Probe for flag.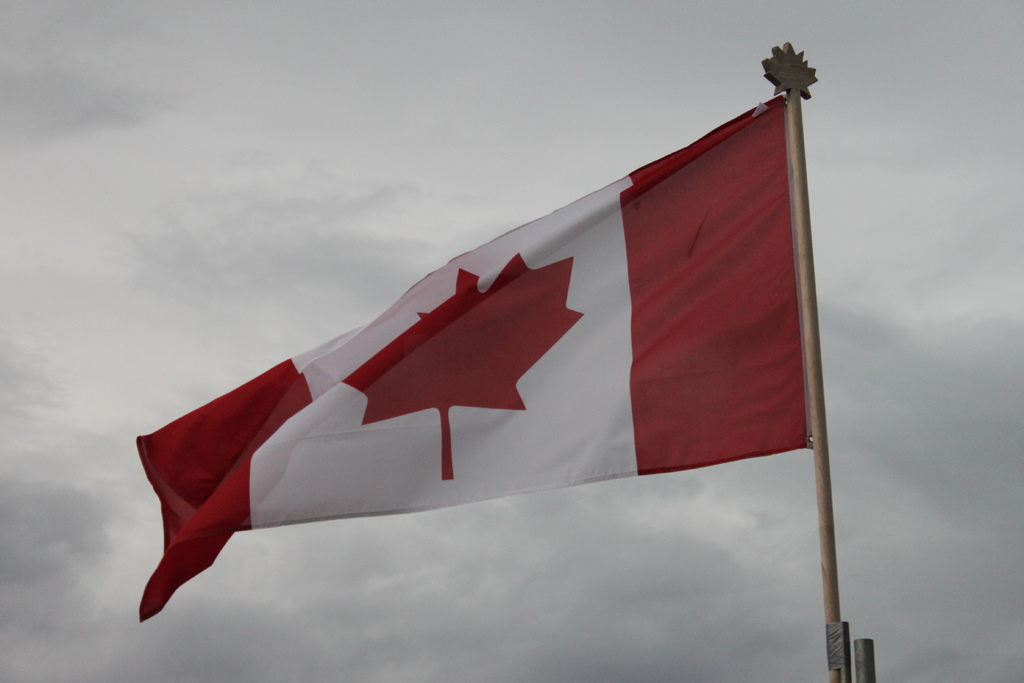
Probe result: BBox(138, 95, 808, 621).
